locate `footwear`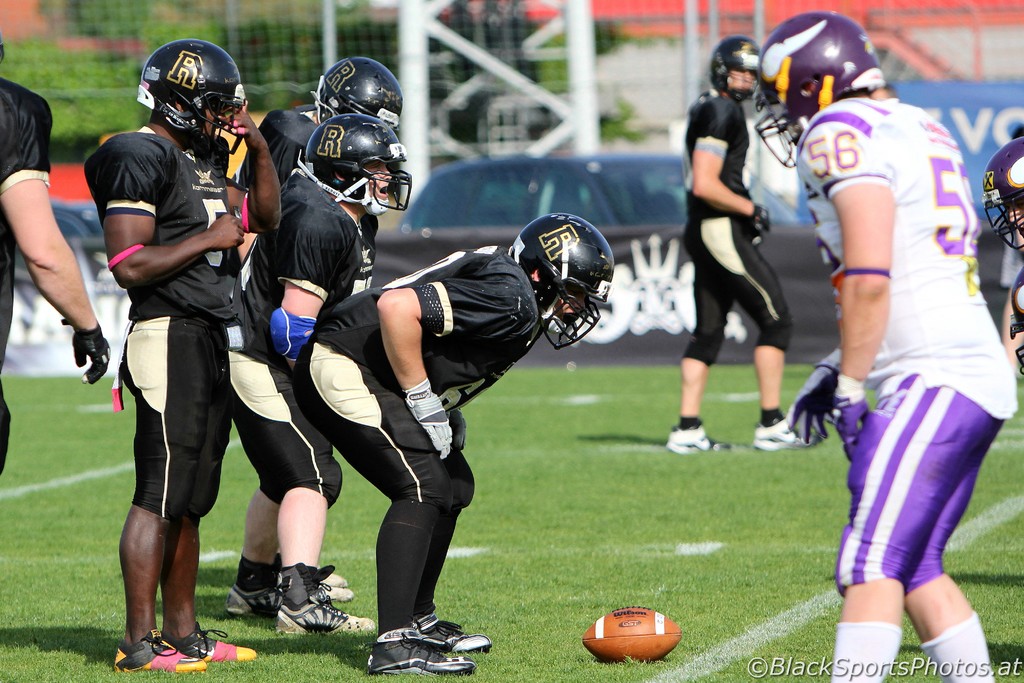
pyautogui.locateOnScreen(317, 563, 347, 584)
